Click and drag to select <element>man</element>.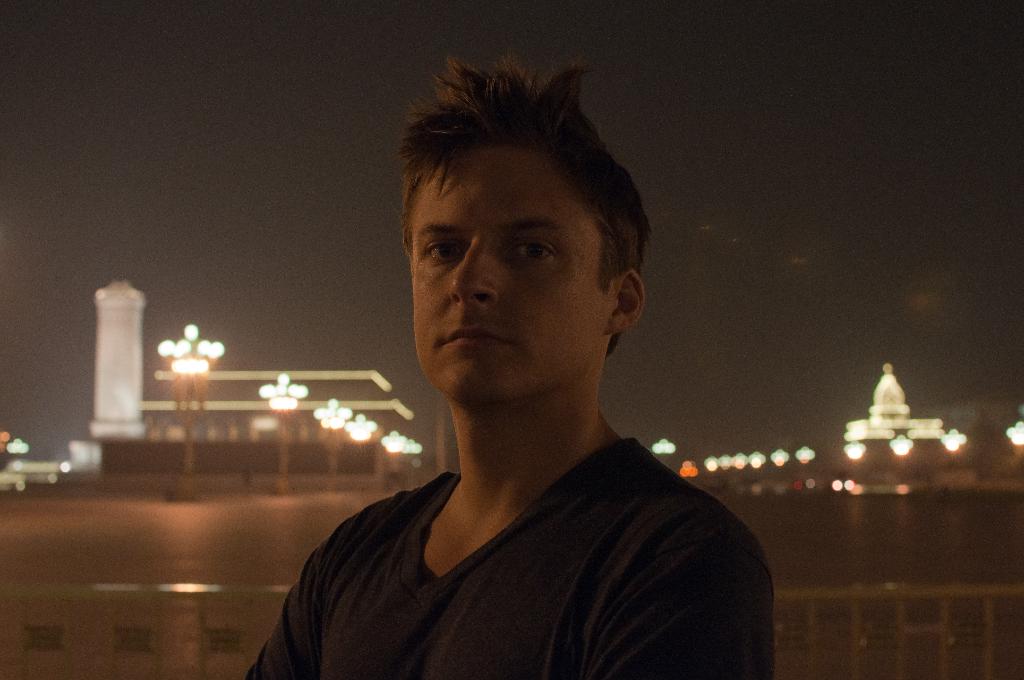
Selection: (252, 99, 808, 664).
